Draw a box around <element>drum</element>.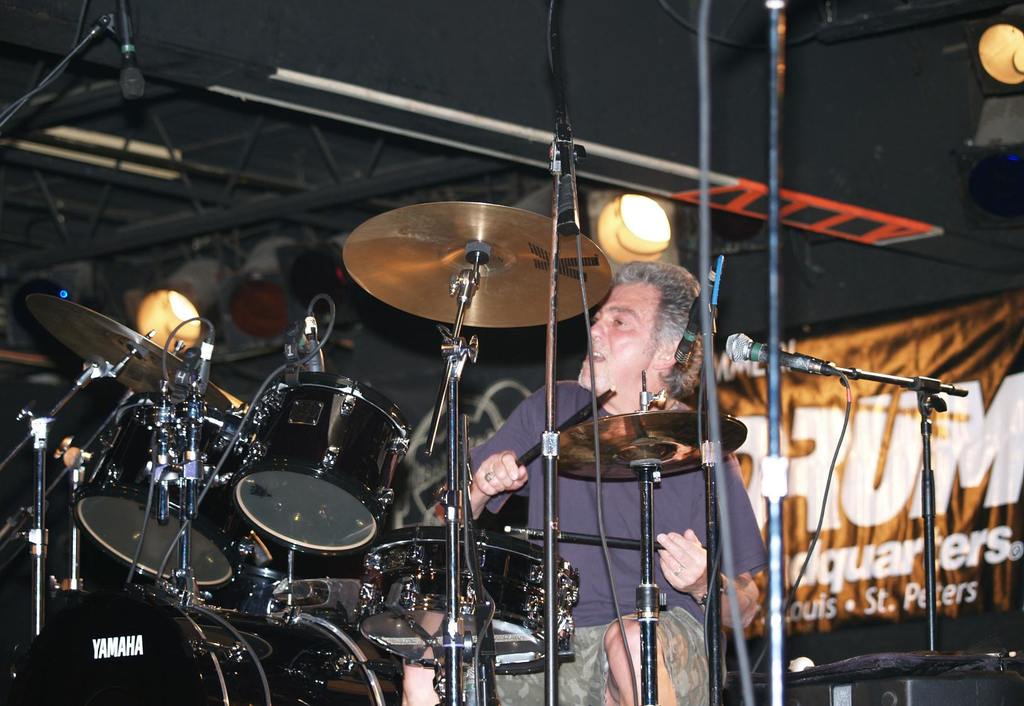
x1=221, y1=369, x2=417, y2=565.
